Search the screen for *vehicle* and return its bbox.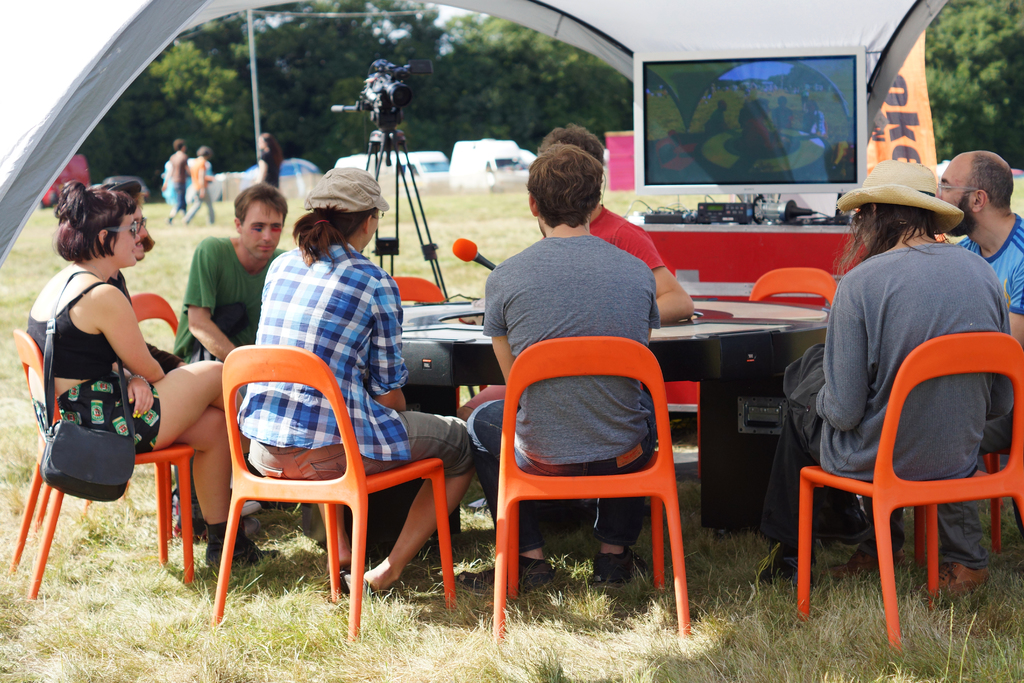
Found: rect(36, 154, 89, 209).
